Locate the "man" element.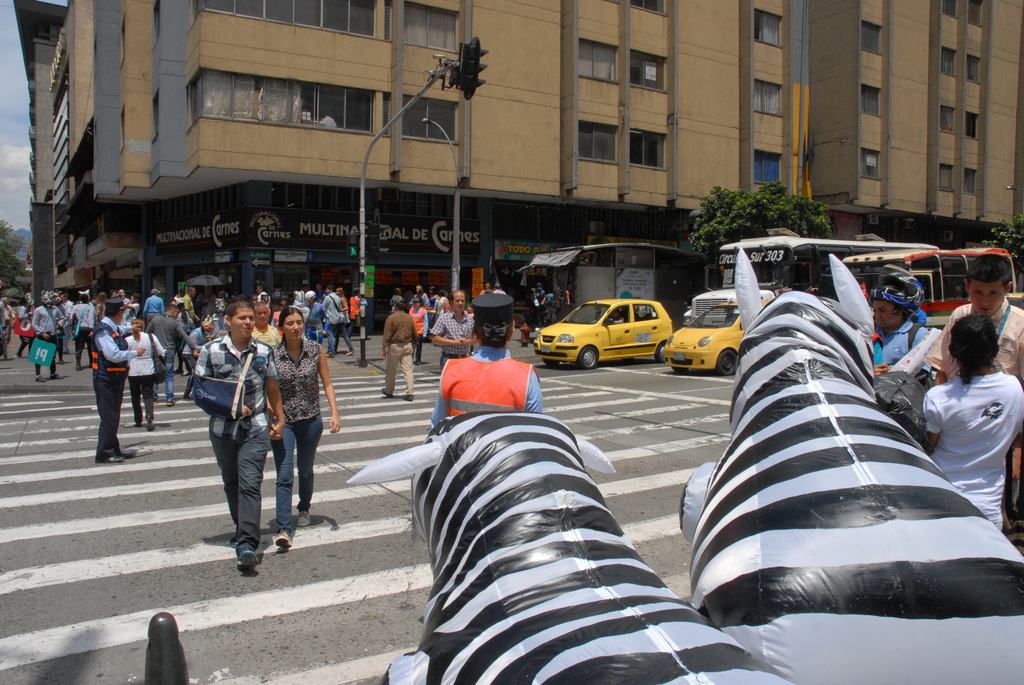
Element bbox: 184,287,200,329.
